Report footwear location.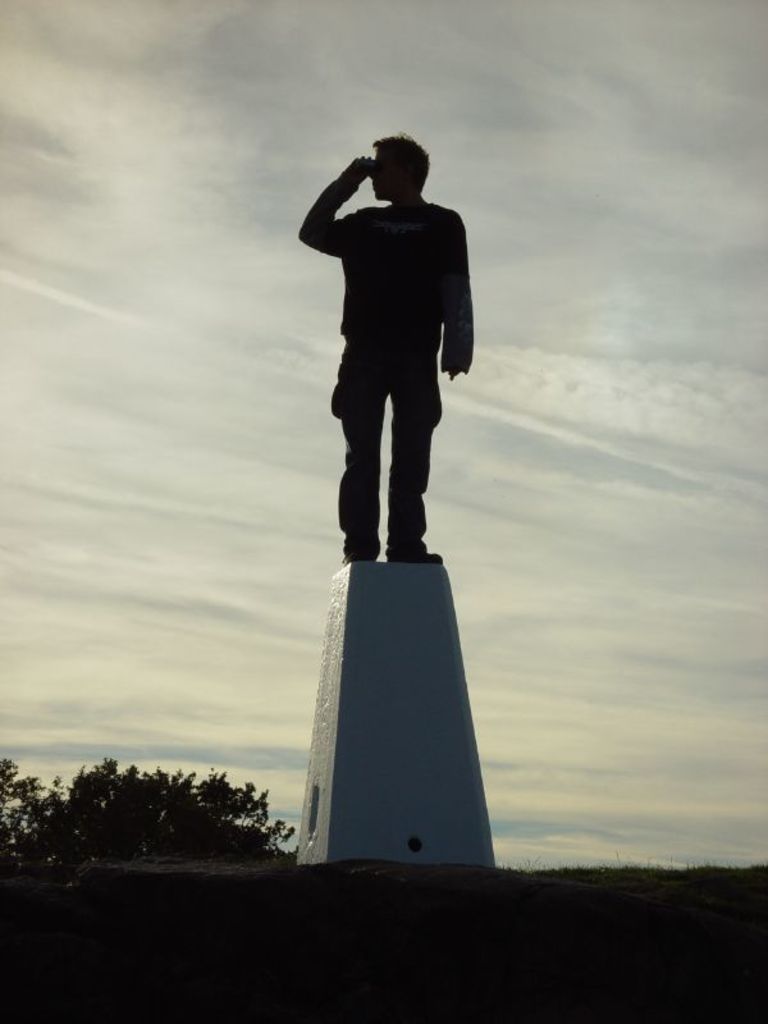
Report: left=344, top=562, right=372, bottom=563.
